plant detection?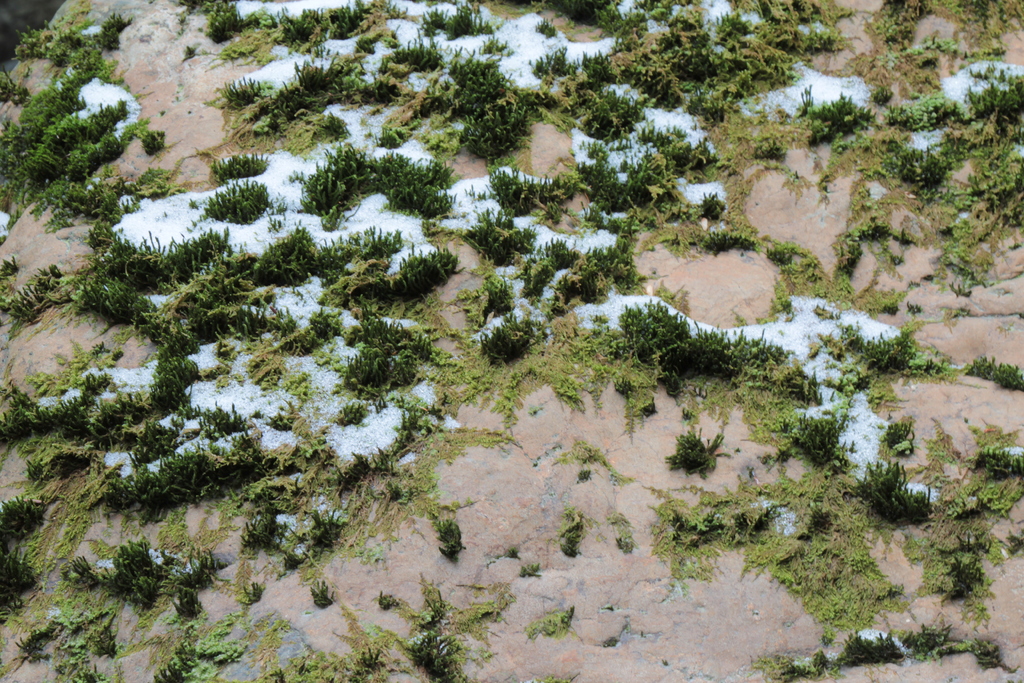
rect(521, 605, 580, 643)
